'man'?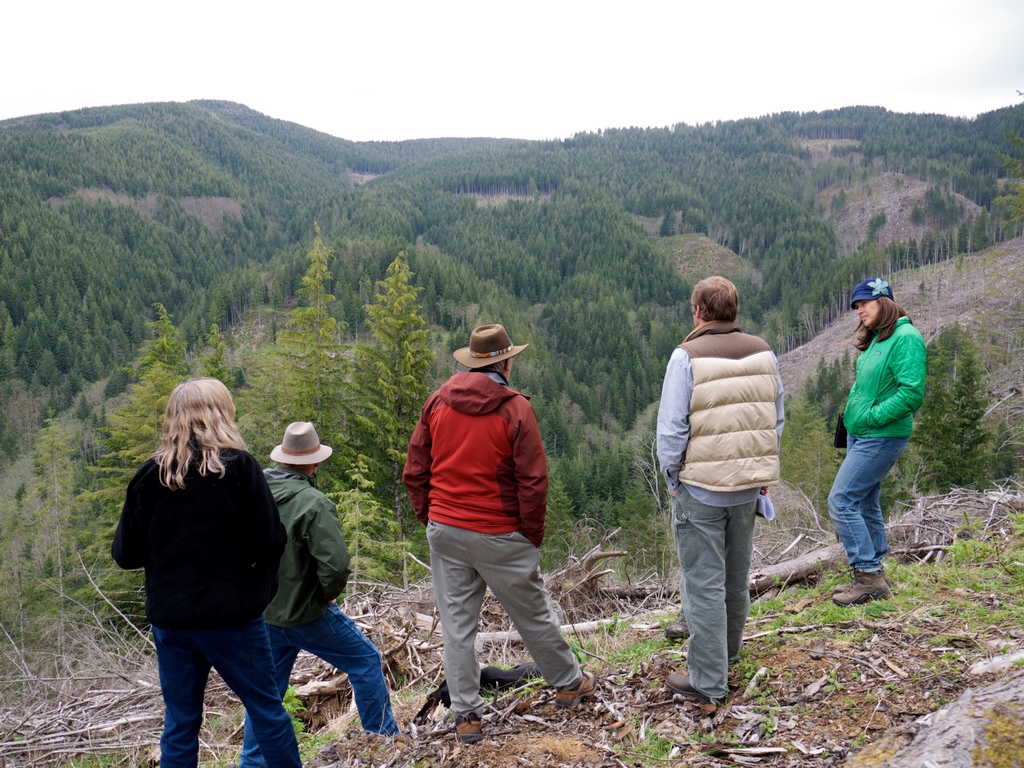
(657,274,784,702)
